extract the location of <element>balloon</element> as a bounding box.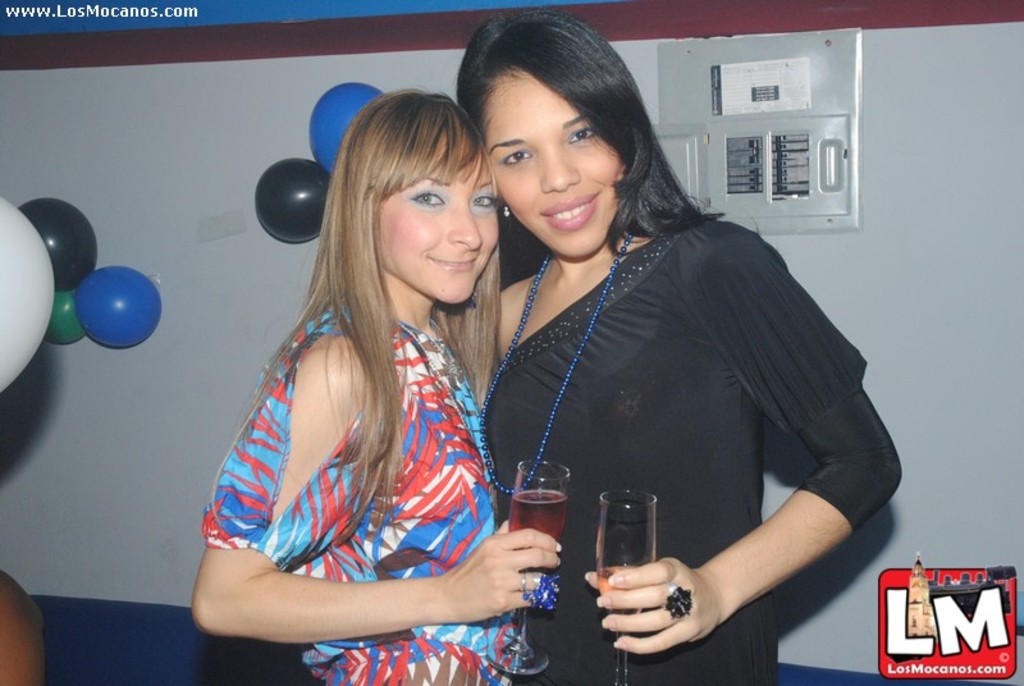
82 267 161 351.
